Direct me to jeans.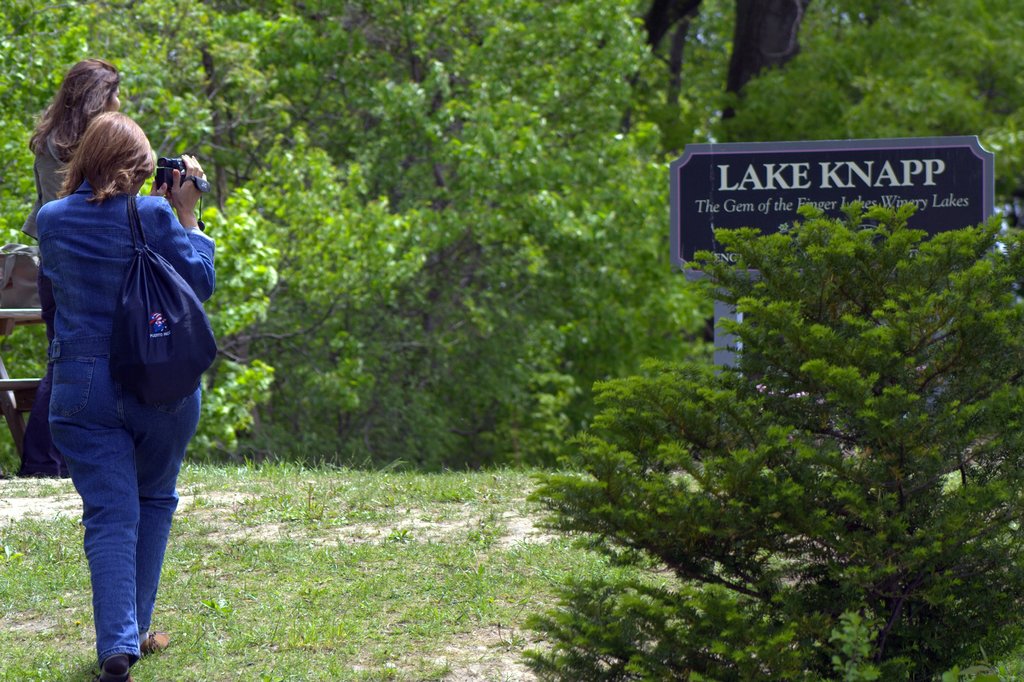
Direction: 54/392/183/679.
